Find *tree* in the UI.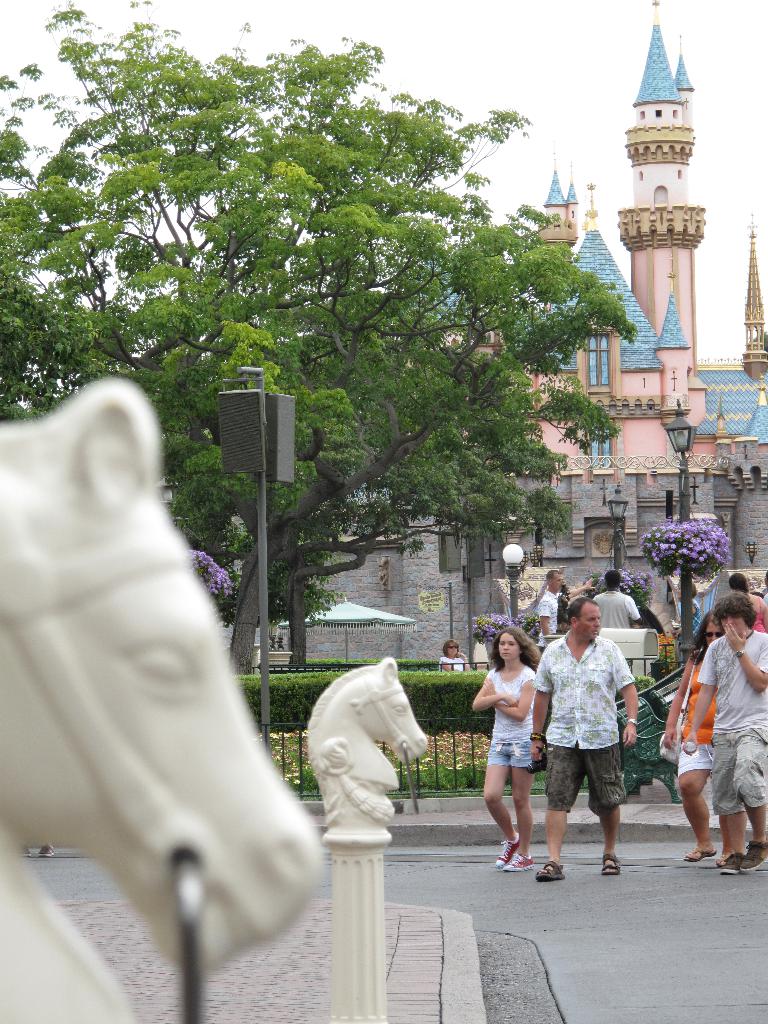
UI element at (left=632, top=476, right=767, bottom=783).
